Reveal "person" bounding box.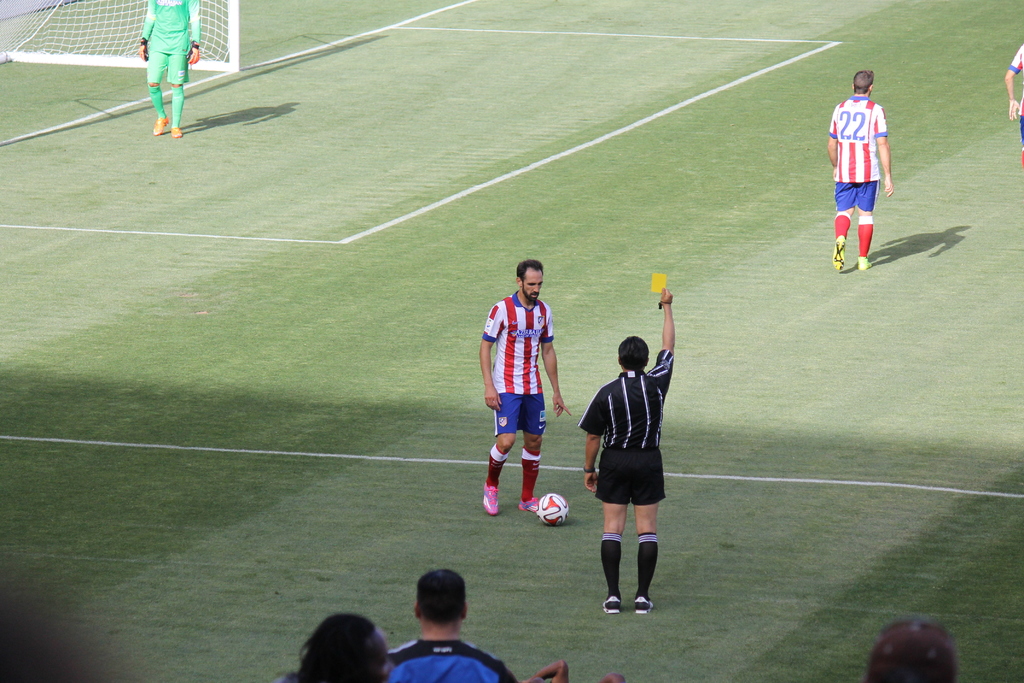
Revealed: {"x1": 134, "y1": 0, "x2": 205, "y2": 142}.
